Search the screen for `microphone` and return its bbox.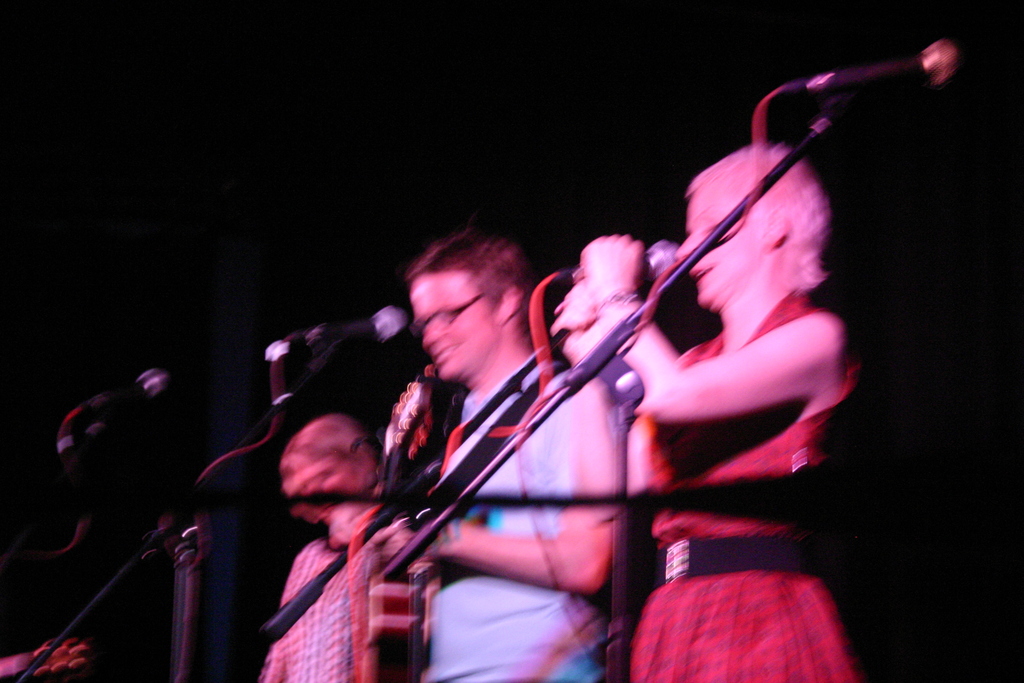
Found: <box>786,39,961,89</box>.
